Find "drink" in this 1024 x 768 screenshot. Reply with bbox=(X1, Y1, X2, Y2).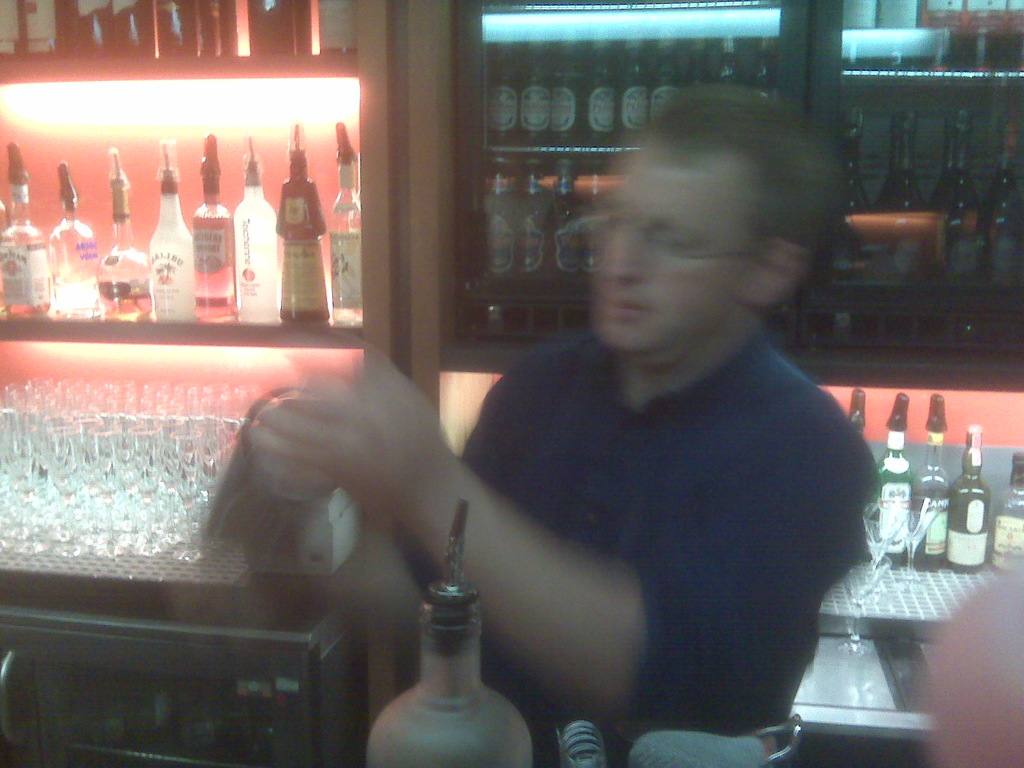
bbox=(194, 137, 236, 316).
